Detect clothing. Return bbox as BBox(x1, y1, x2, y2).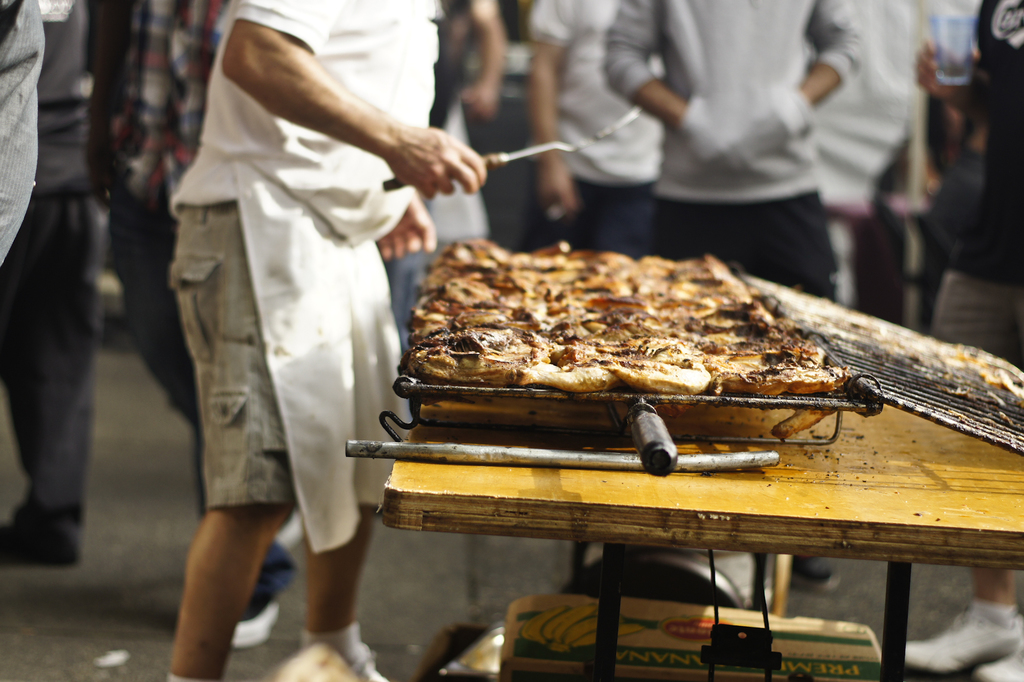
BBox(82, 0, 257, 615).
